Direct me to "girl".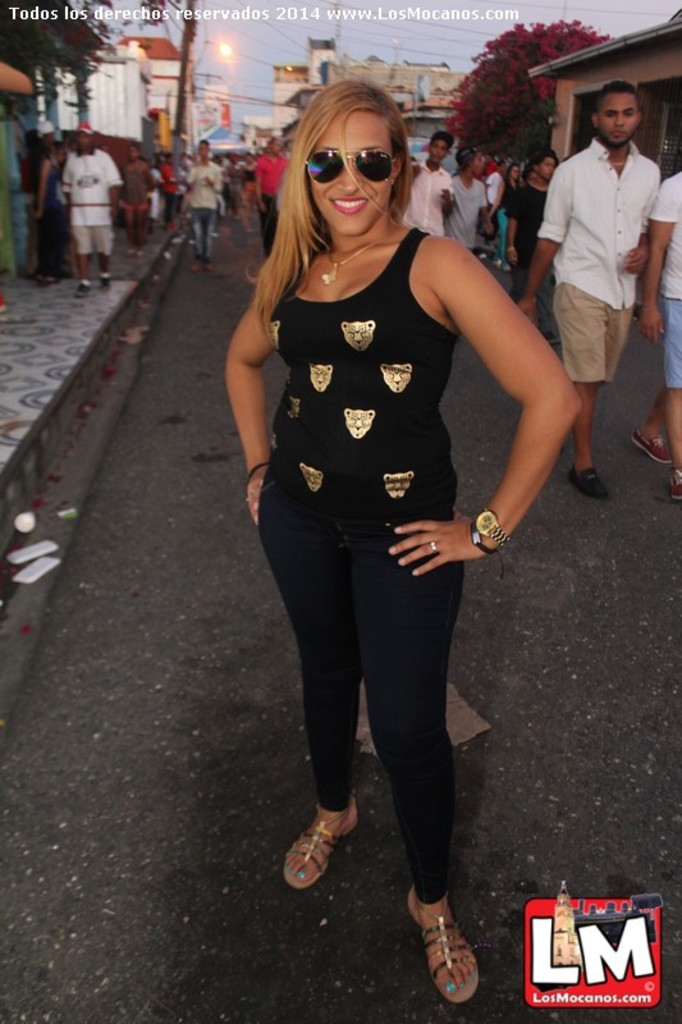
Direction: rect(228, 81, 580, 1005).
